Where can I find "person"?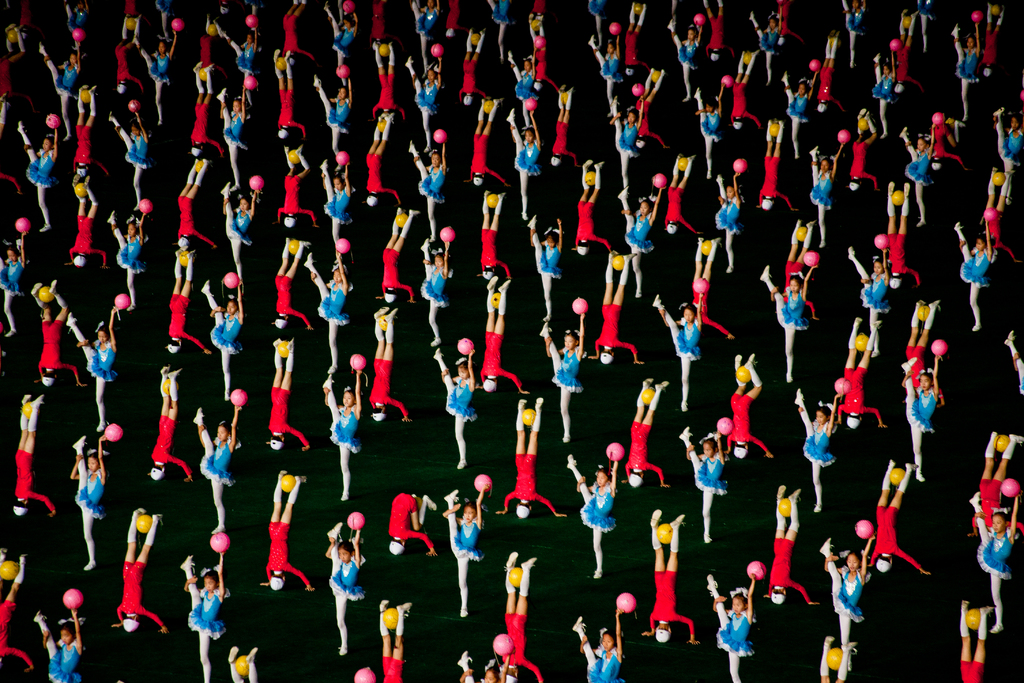
You can find it at box=[900, 350, 943, 477].
